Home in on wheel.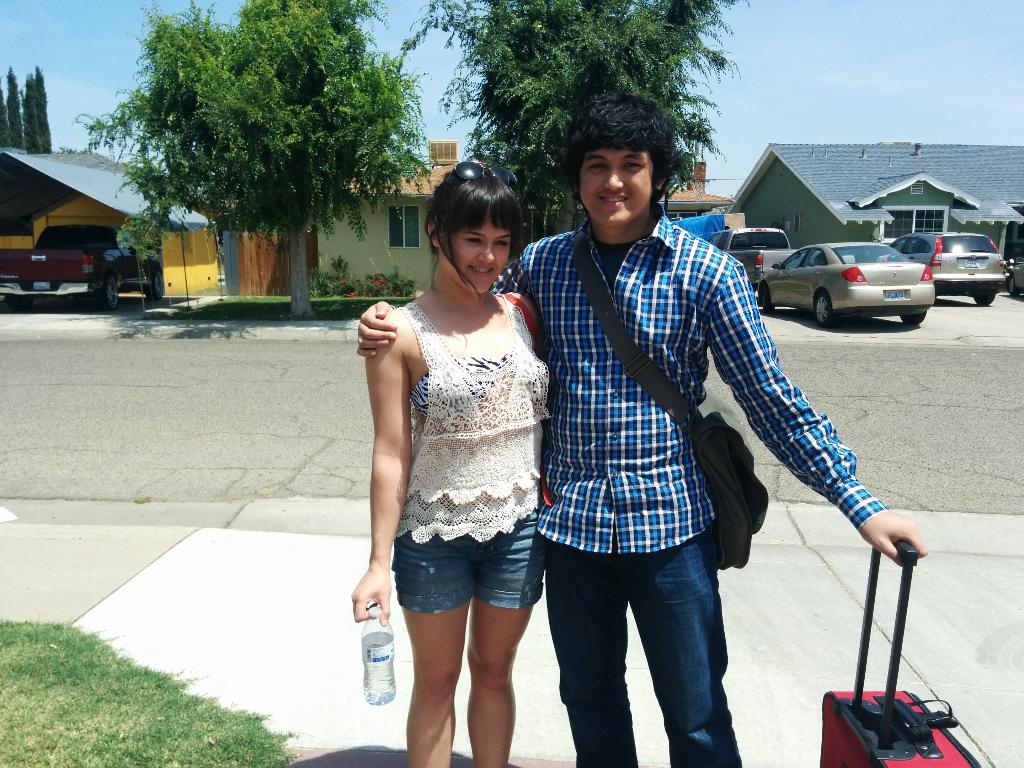
Homed in at (left=140, top=267, right=165, bottom=301).
